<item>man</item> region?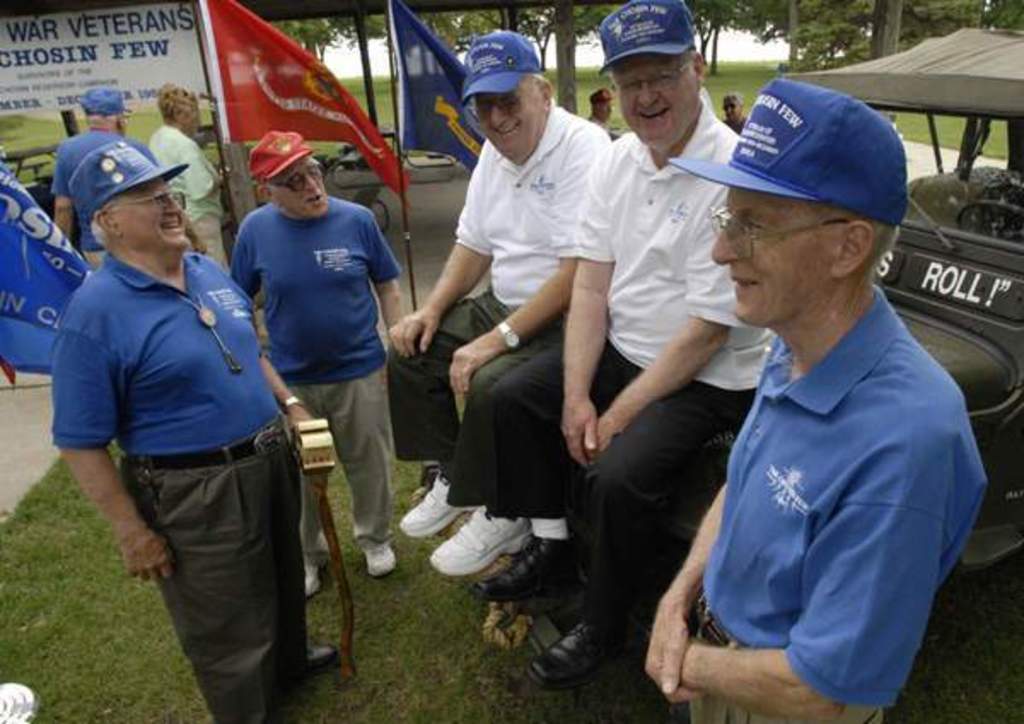
l=49, t=79, r=227, b=306
